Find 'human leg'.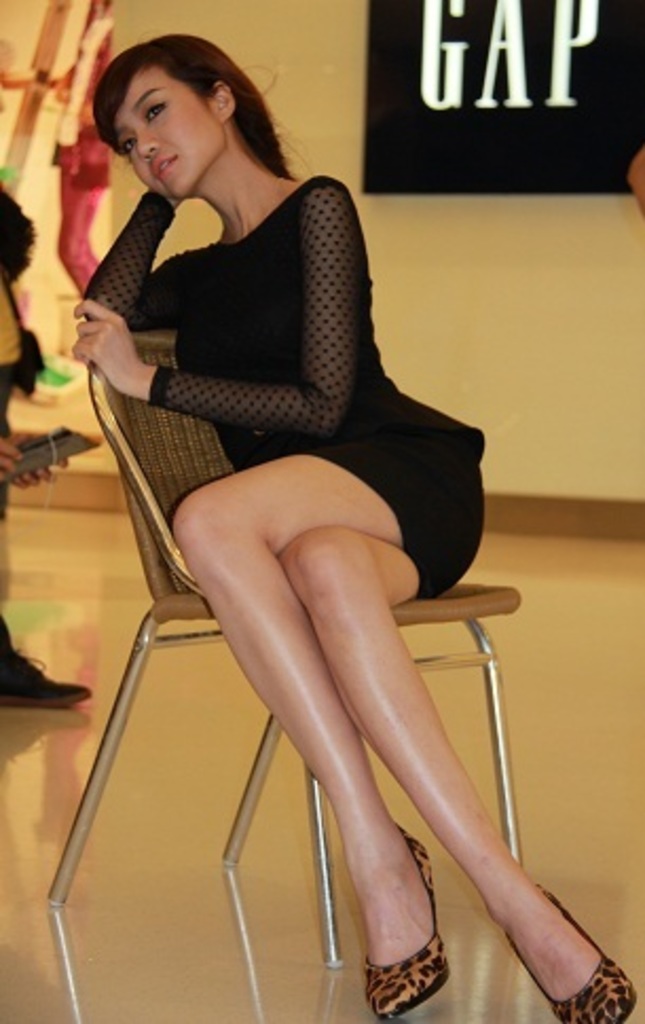
0 611 95 709.
